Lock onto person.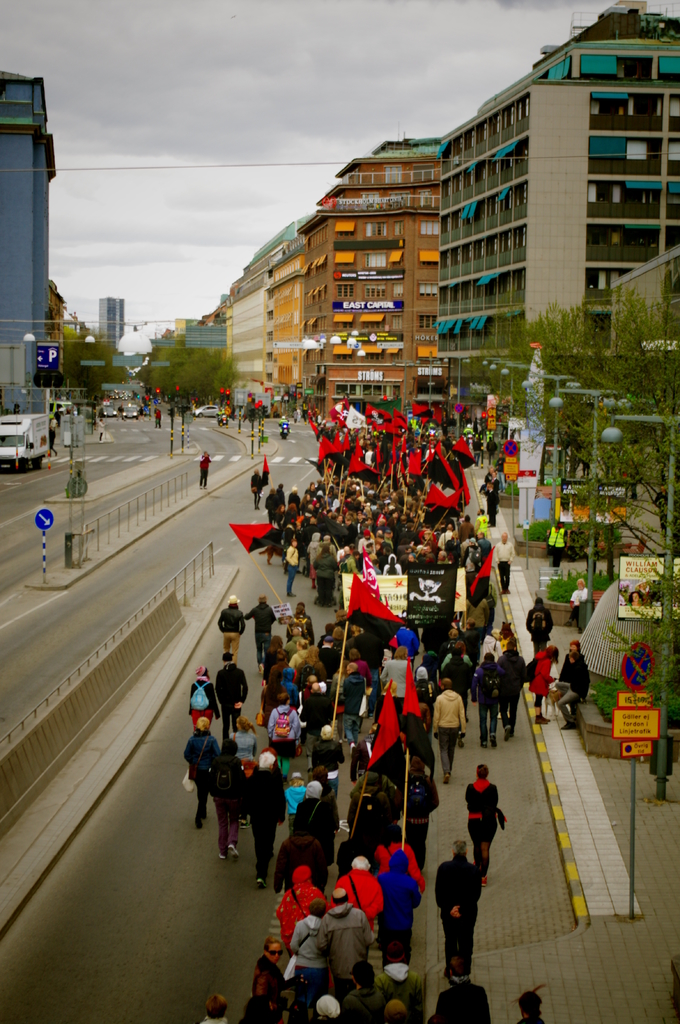
Locked: left=463, top=764, right=499, bottom=893.
